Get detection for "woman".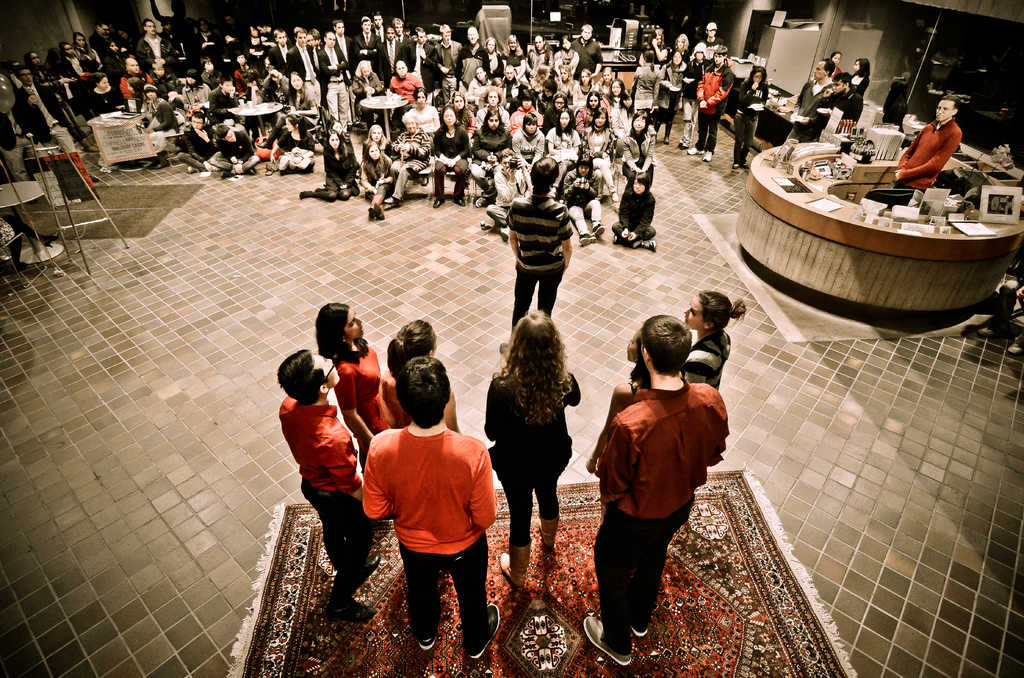
Detection: (846,57,871,106).
